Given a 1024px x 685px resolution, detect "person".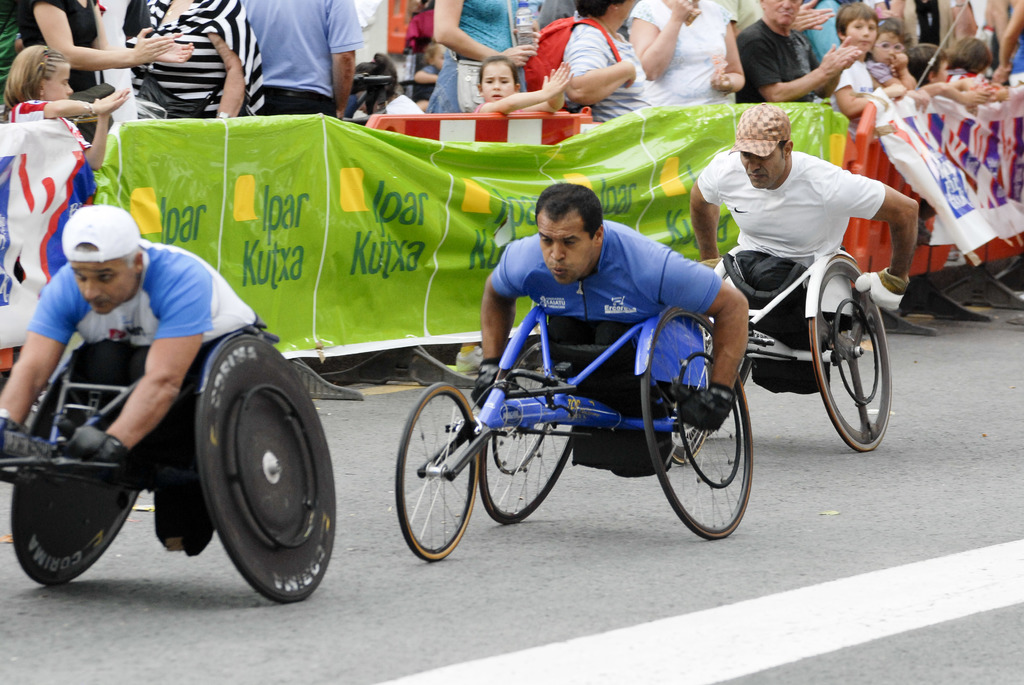
<box>0,207,270,556</box>.
